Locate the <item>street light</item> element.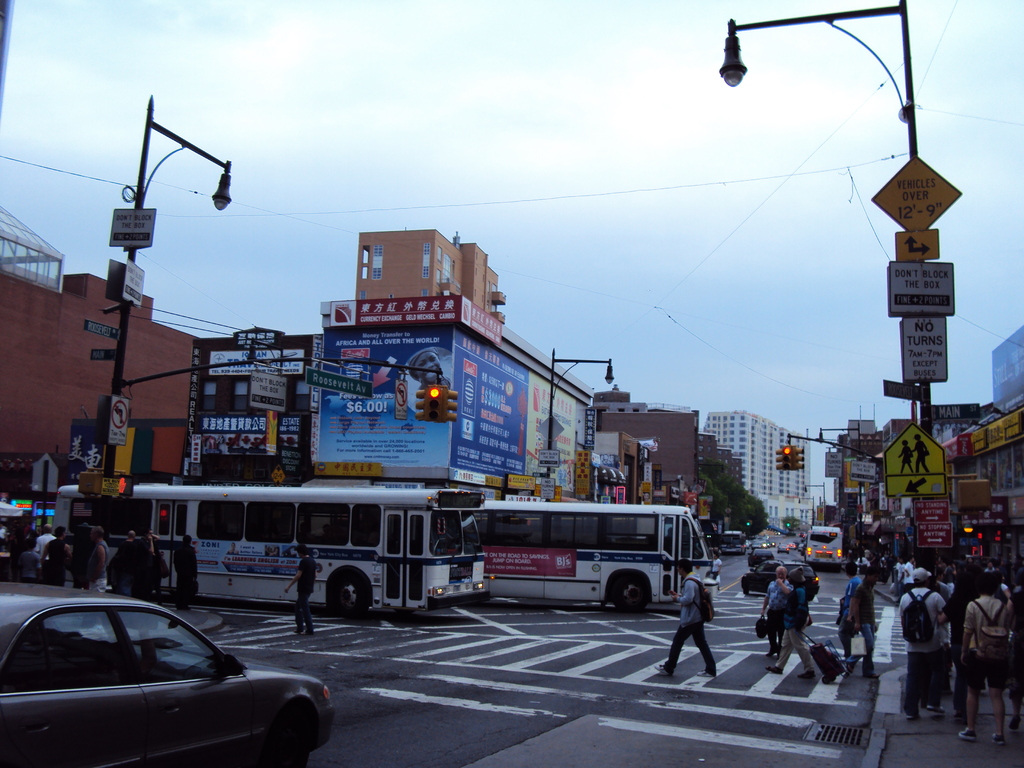
Element bbox: 696,464,728,521.
